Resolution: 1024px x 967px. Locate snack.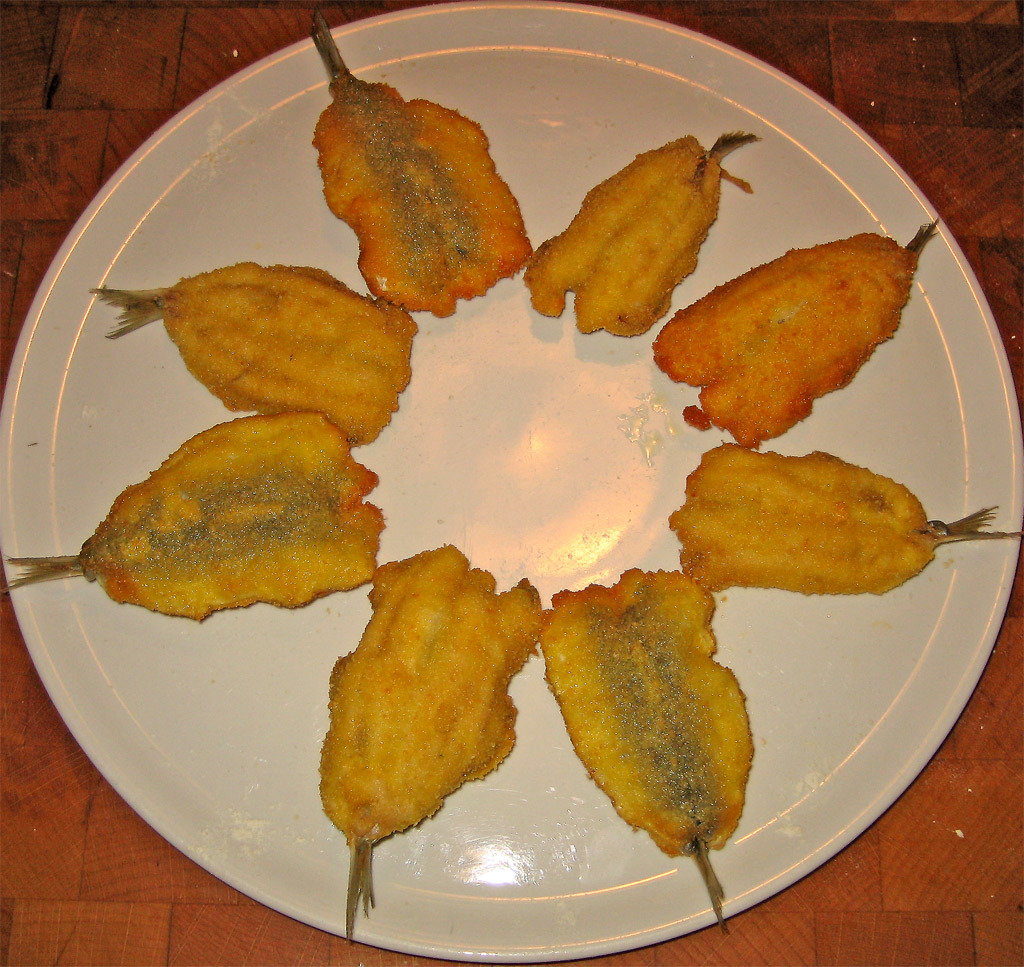
(3, 406, 405, 624).
